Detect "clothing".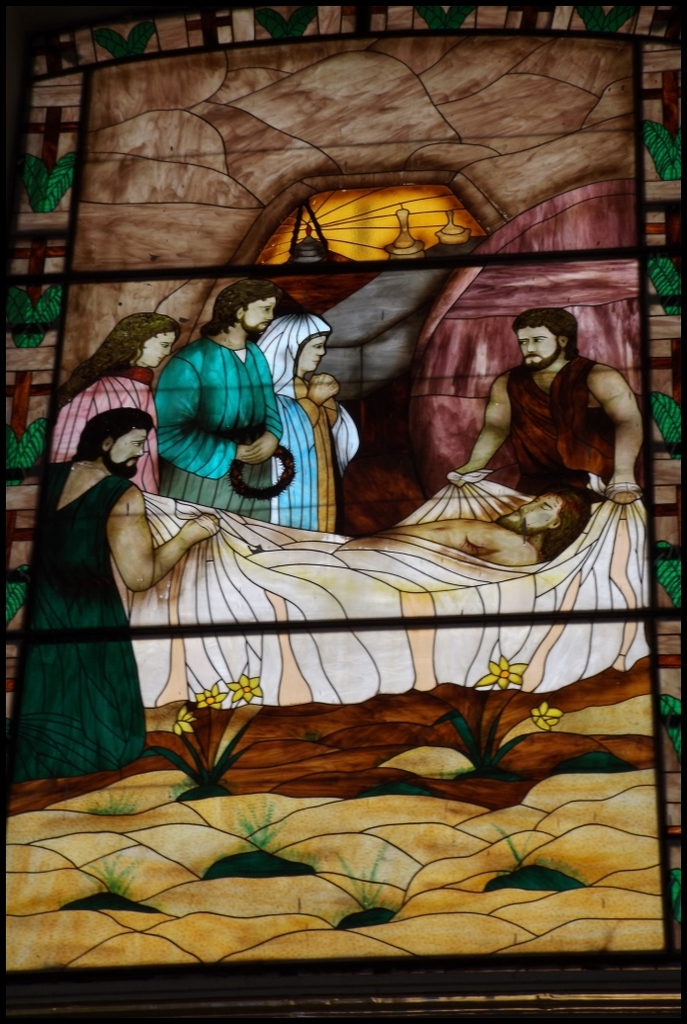
Detected at (x1=254, y1=311, x2=352, y2=526).
